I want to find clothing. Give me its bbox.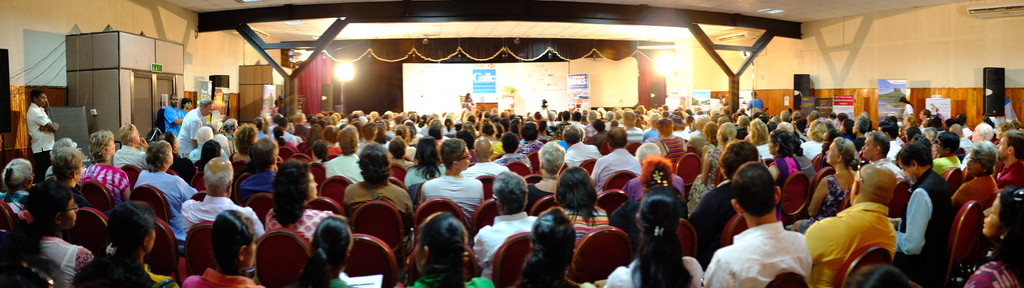
detection(343, 176, 422, 209).
